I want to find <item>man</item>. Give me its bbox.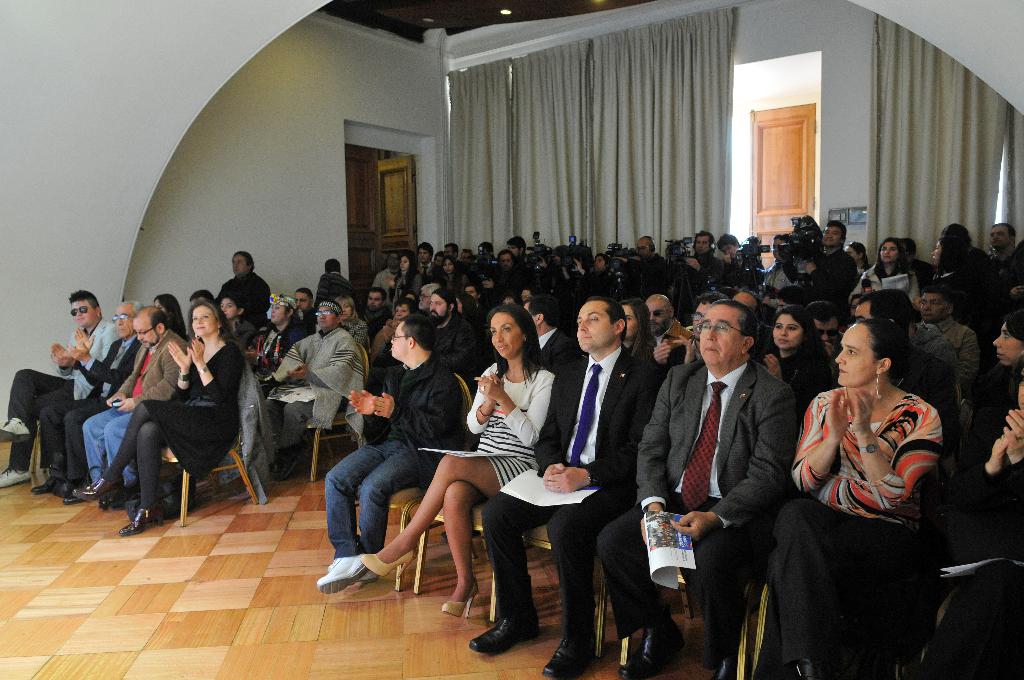
crop(460, 279, 491, 321).
